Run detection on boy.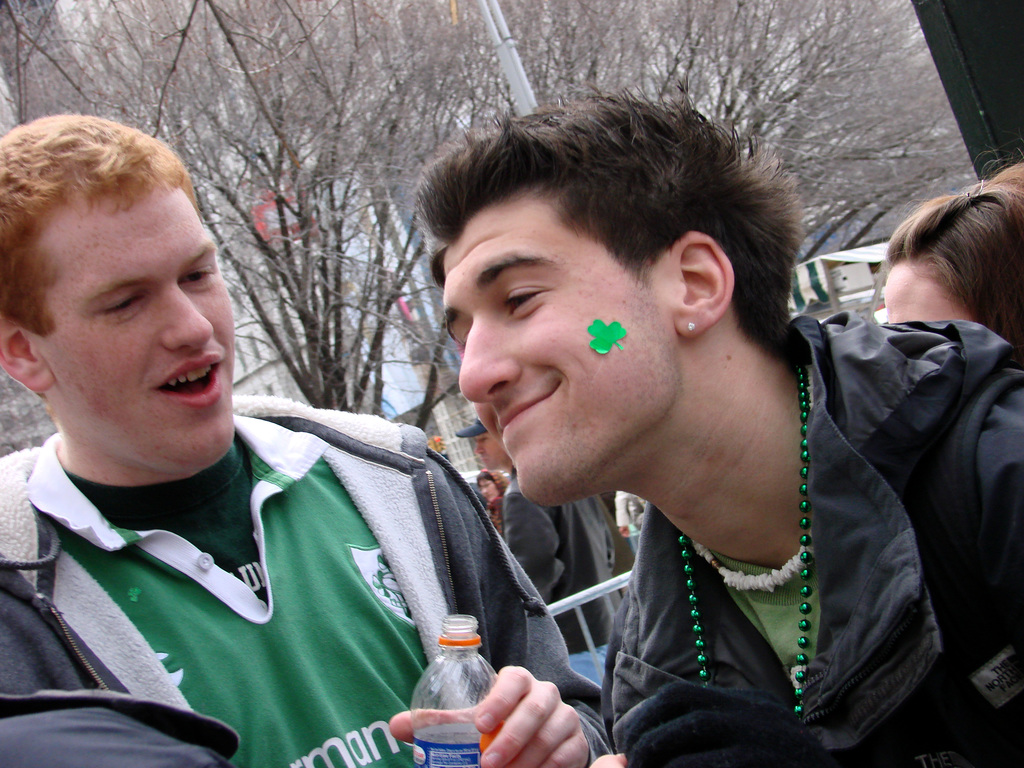
Result: [0,115,627,767].
